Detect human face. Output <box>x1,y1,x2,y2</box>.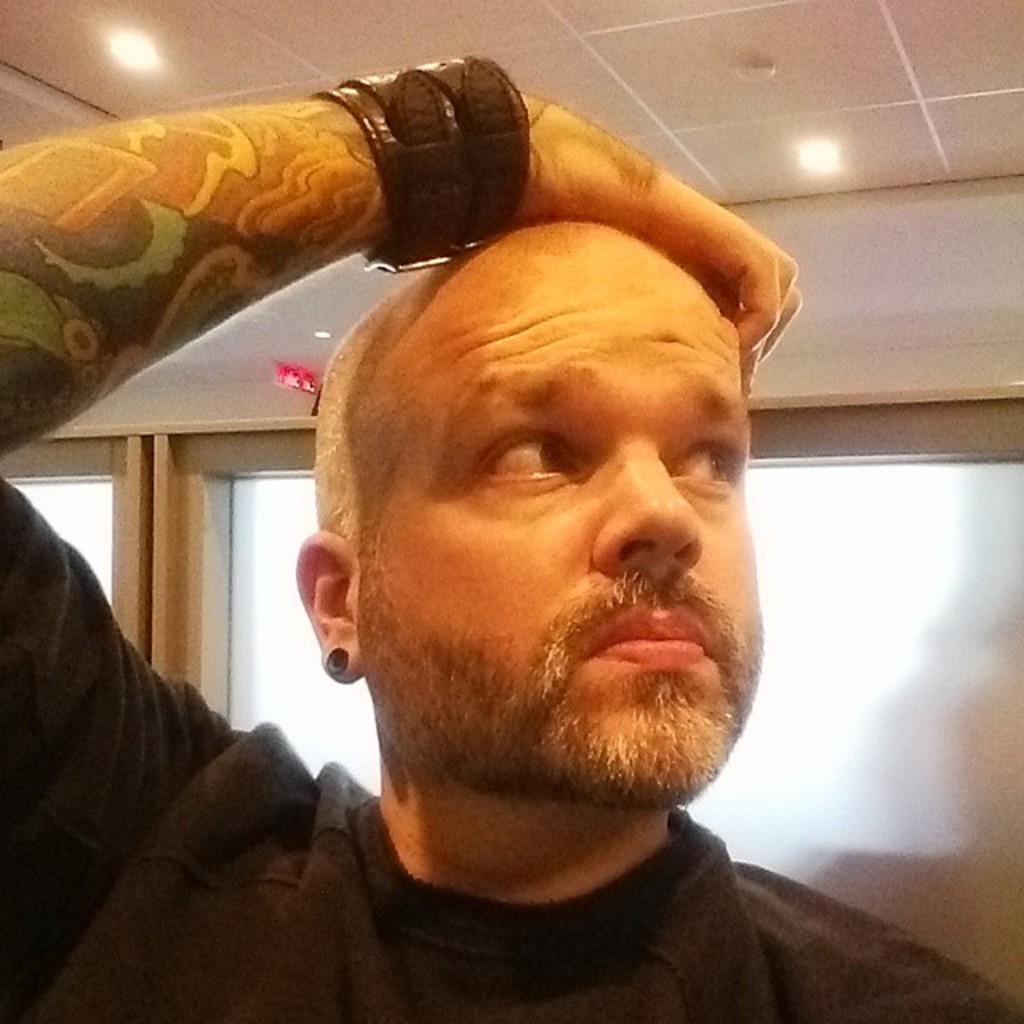
<box>354,230,765,813</box>.
